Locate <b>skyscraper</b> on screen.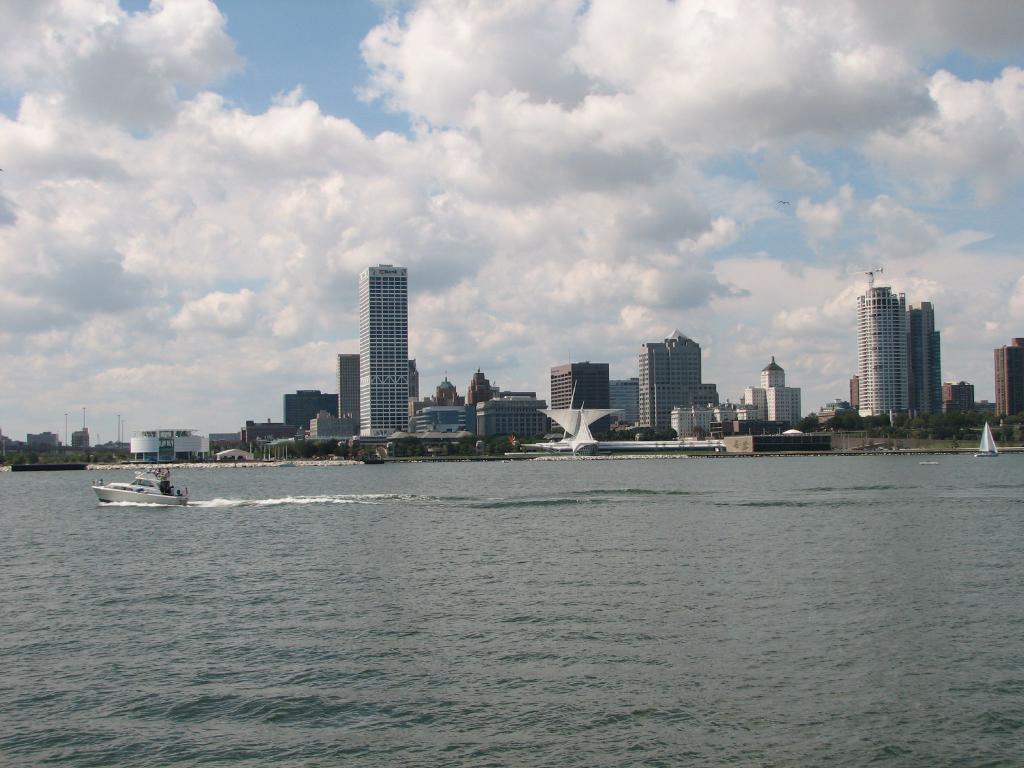
On screen at bbox=(466, 370, 508, 405).
